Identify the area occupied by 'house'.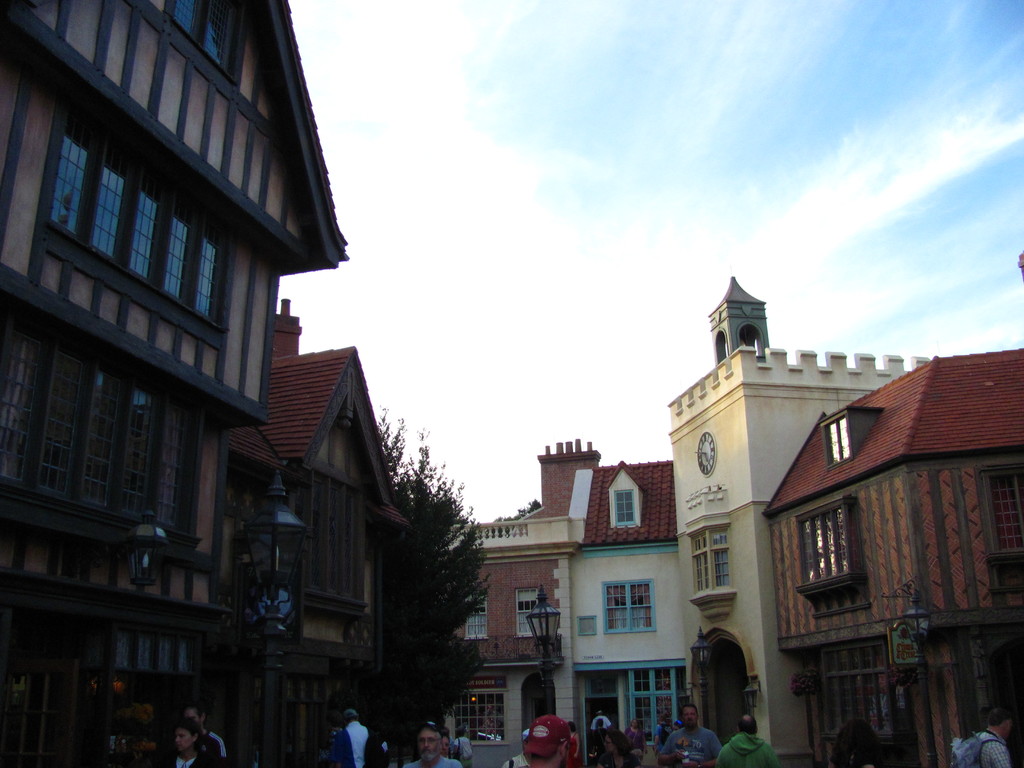
Area: bbox=[673, 277, 943, 767].
